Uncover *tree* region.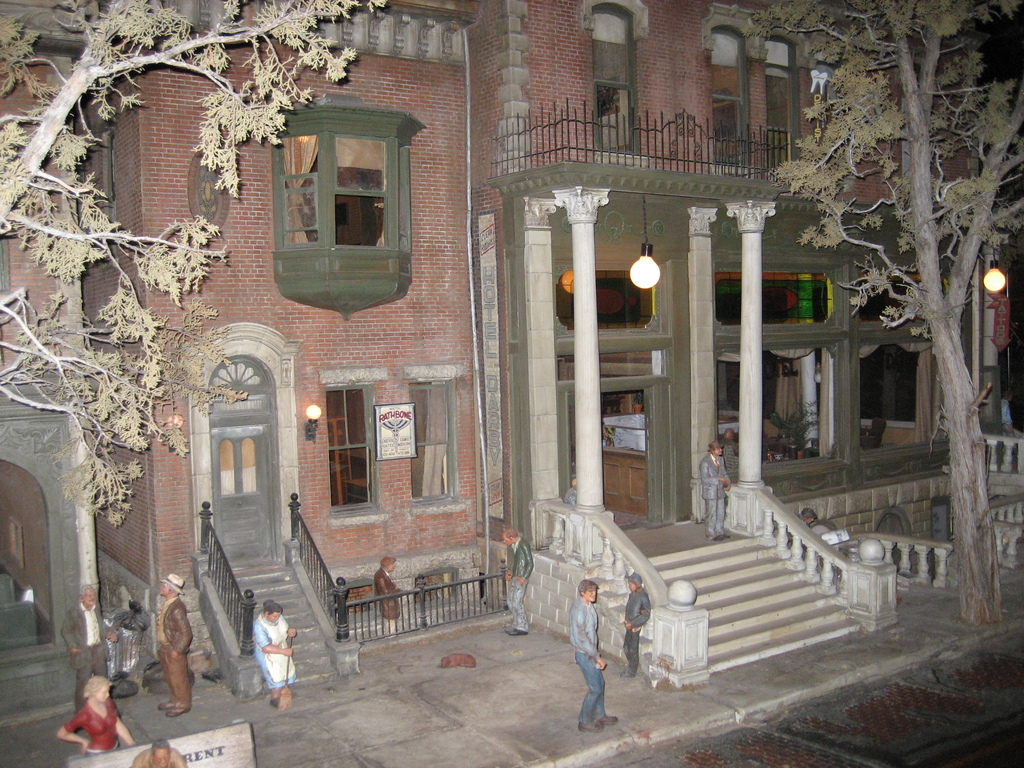
Uncovered: l=765, t=18, r=1007, b=574.
